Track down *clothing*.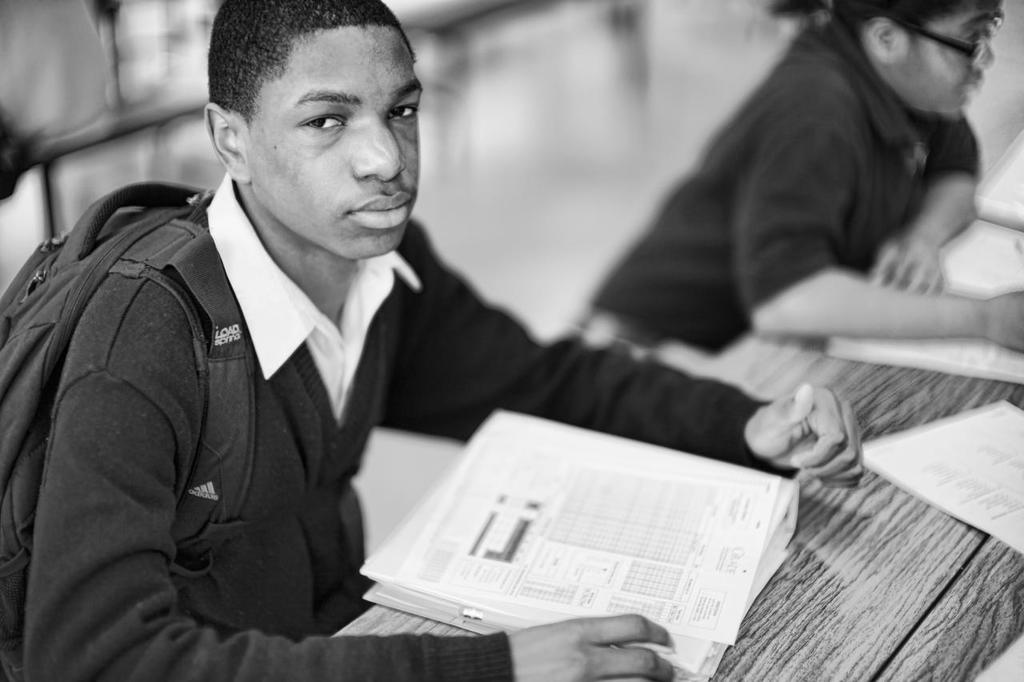
Tracked to [x1=36, y1=114, x2=701, y2=657].
